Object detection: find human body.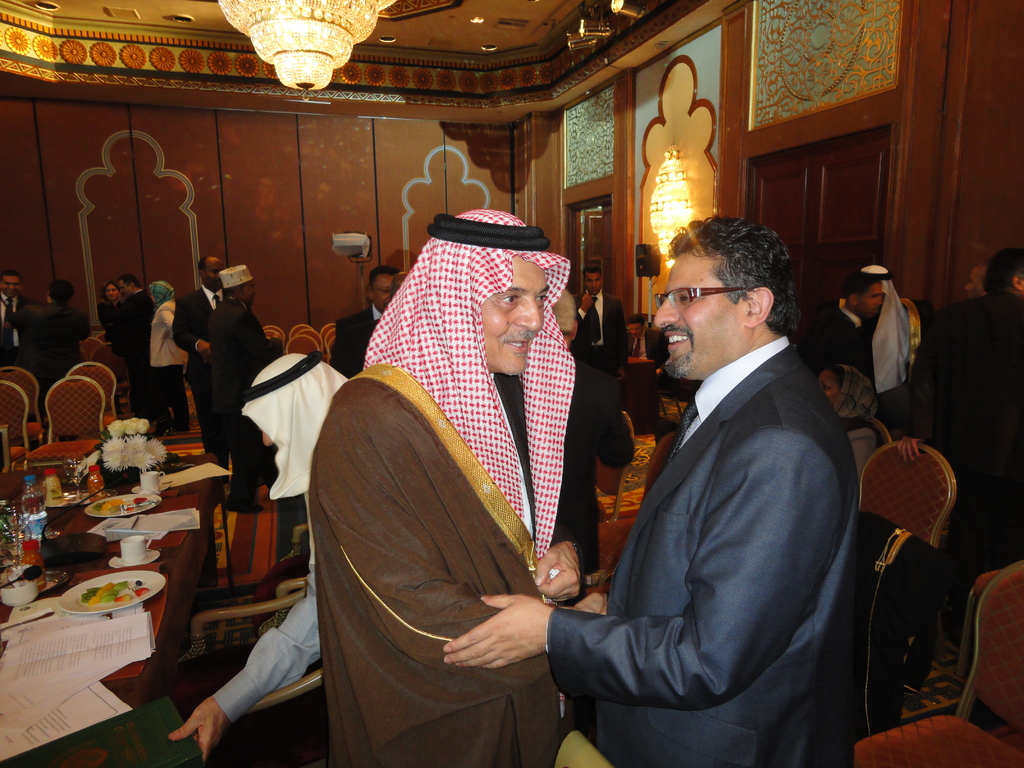
bbox(168, 285, 232, 466).
